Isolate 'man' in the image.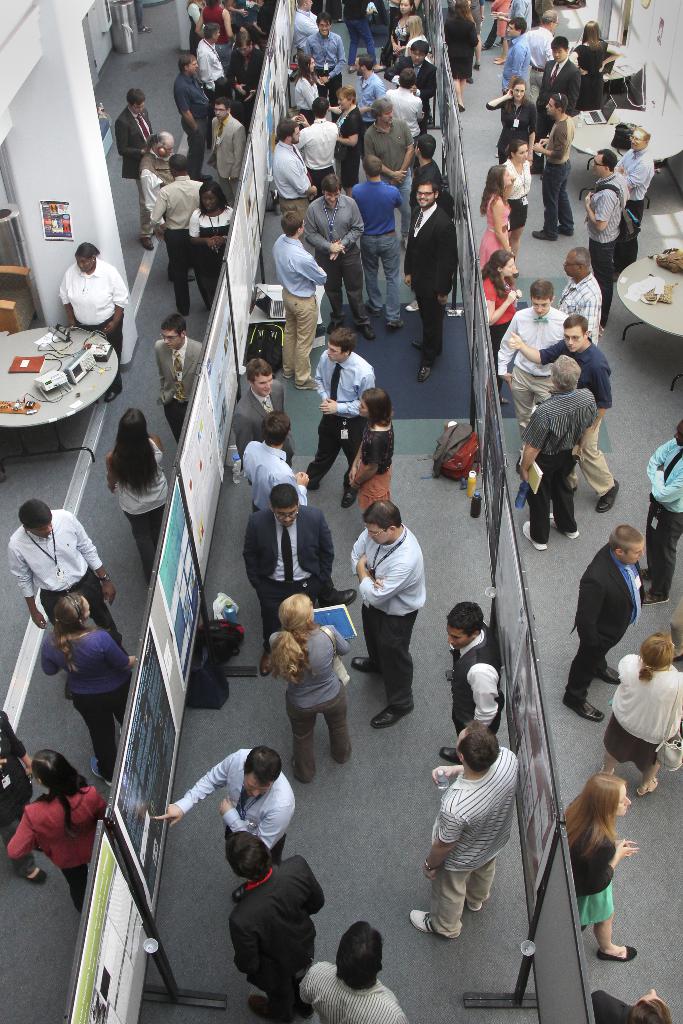
Isolated region: x1=59 y1=239 x2=127 y2=397.
